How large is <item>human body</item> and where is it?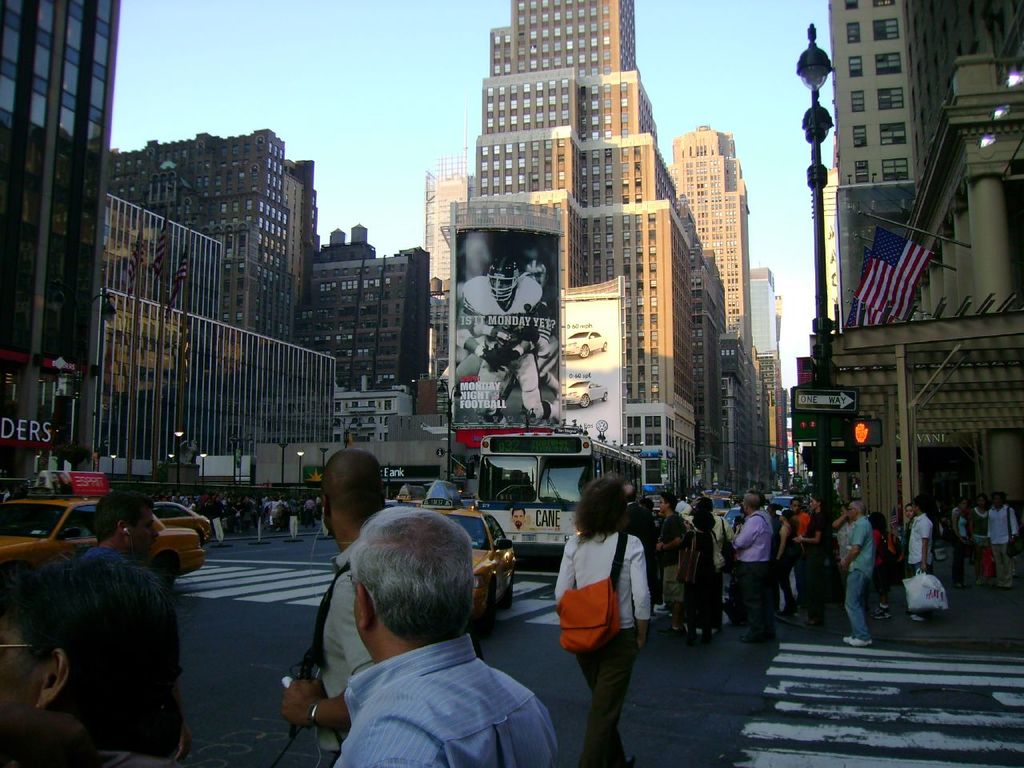
Bounding box: [left=334, top=499, right=560, bottom=767].
